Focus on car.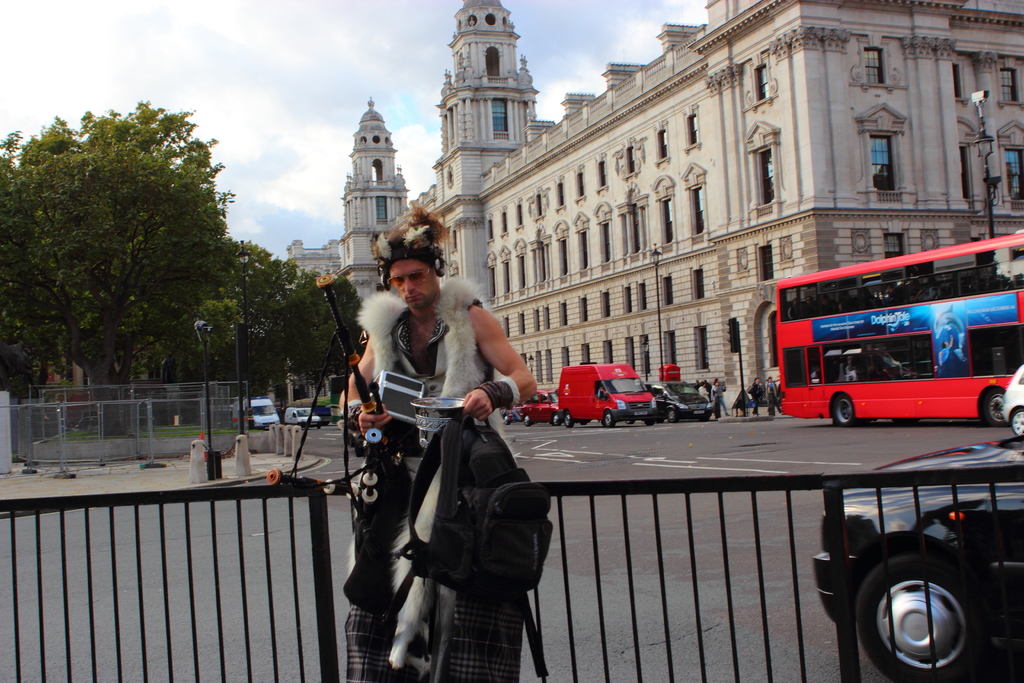
Focused at {"left": 806, "top": 435, "right": 1016, "bottom": 682}.
